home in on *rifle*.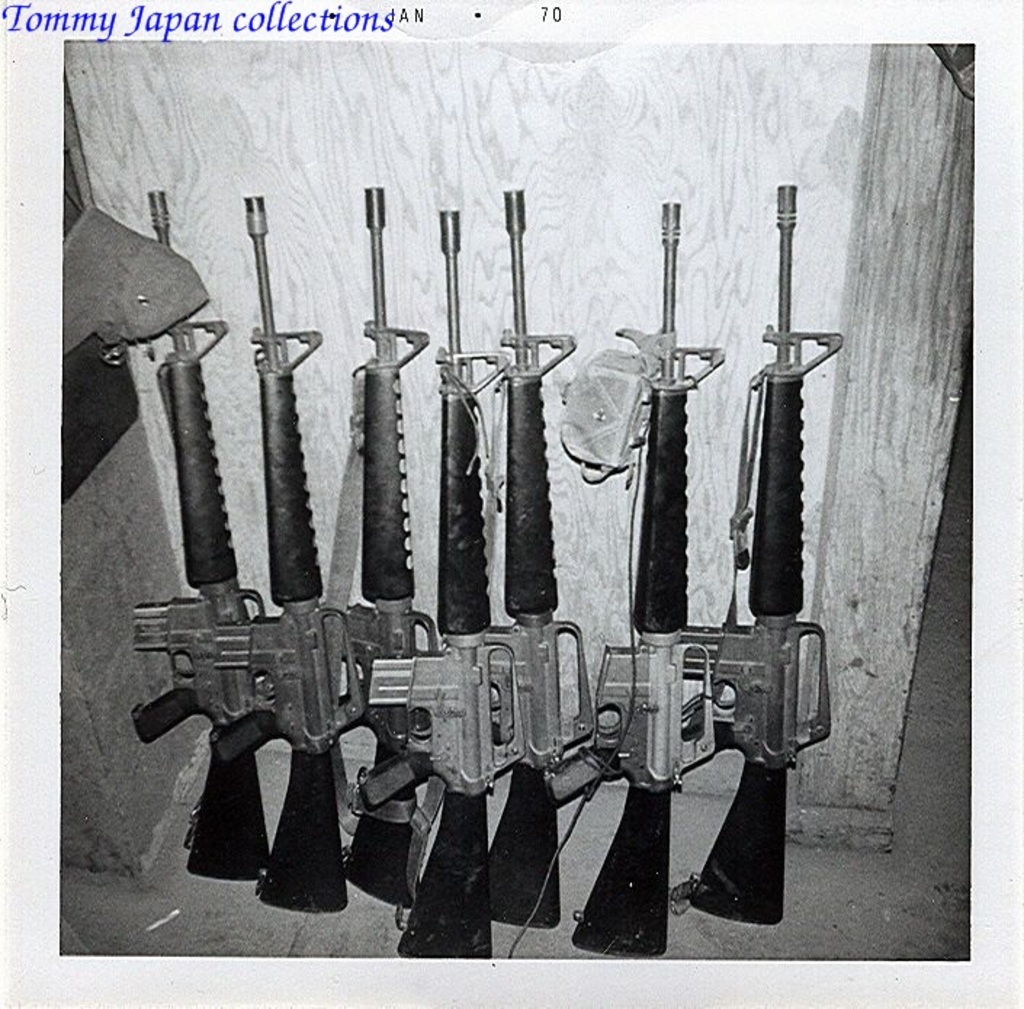
Homed in at 331,186,437,909.
